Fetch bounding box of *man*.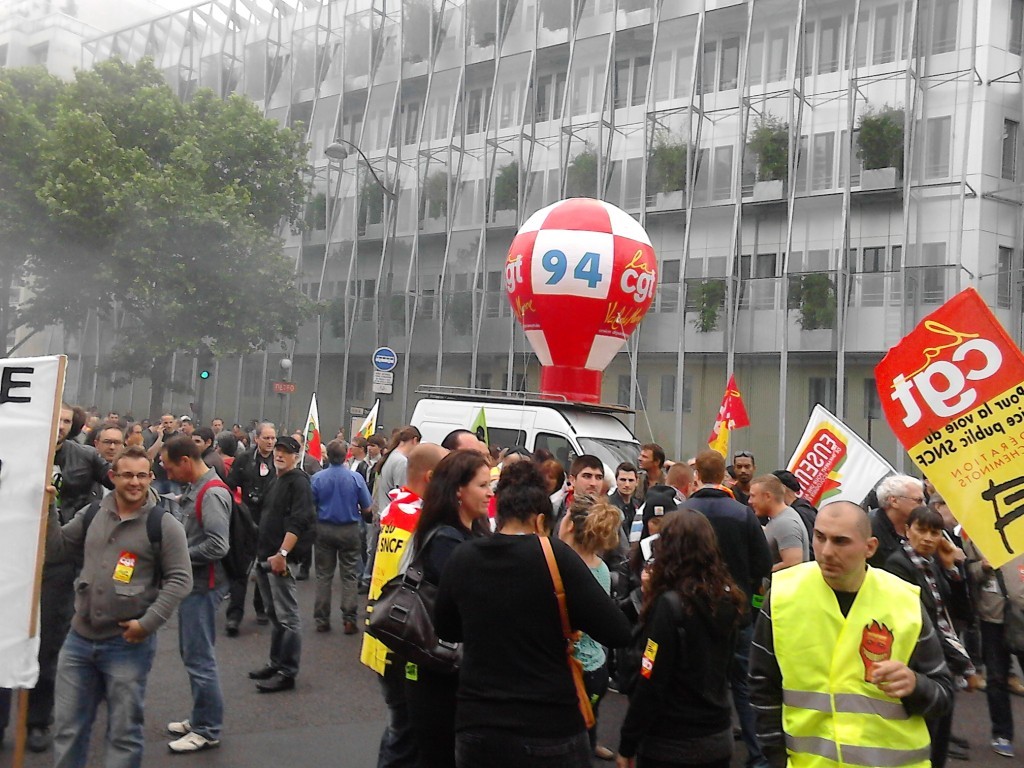
Bbox: <box>612,461,637,541</box>.
